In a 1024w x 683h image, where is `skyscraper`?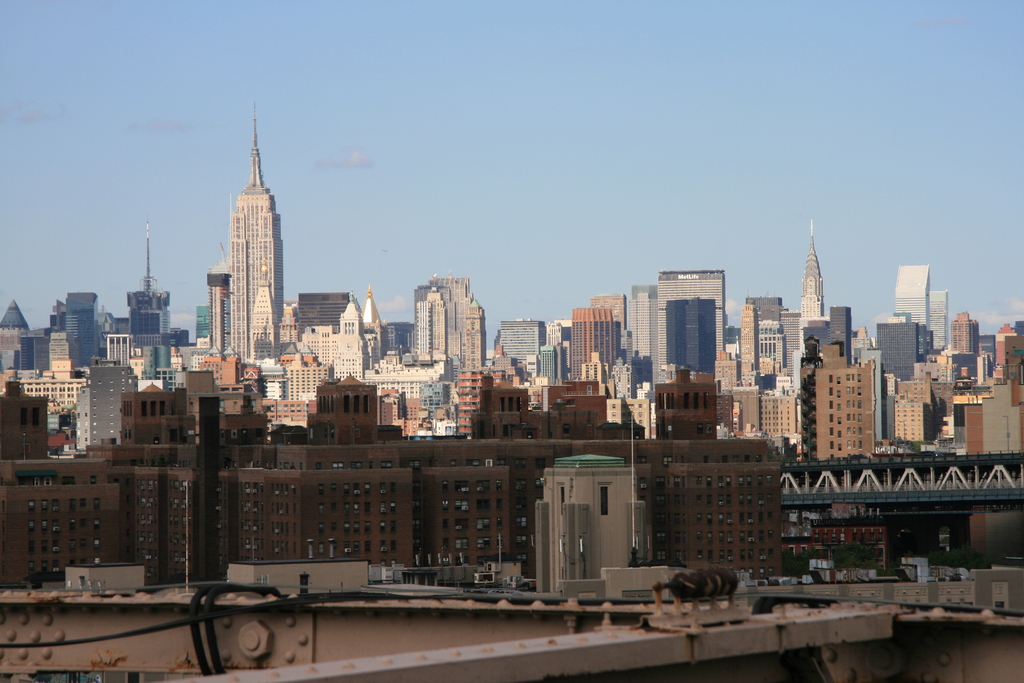
(left=246, top=272, right=280, bottom=358).
